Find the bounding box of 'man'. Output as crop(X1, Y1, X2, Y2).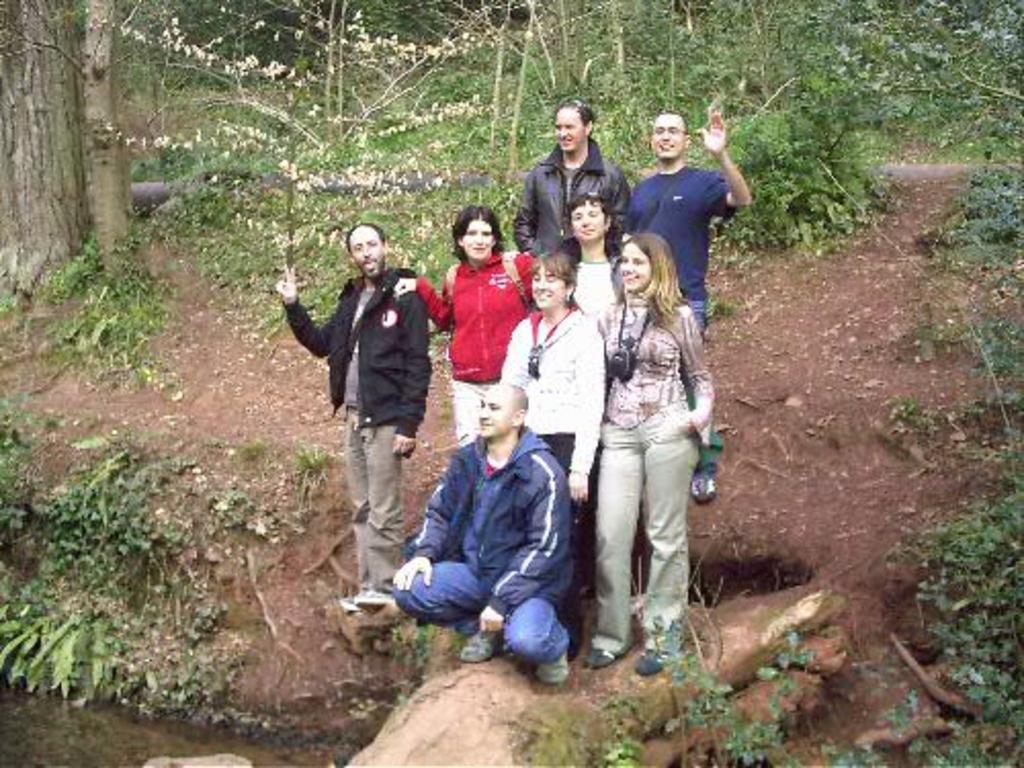
crop(633, 115, 752, 502).
